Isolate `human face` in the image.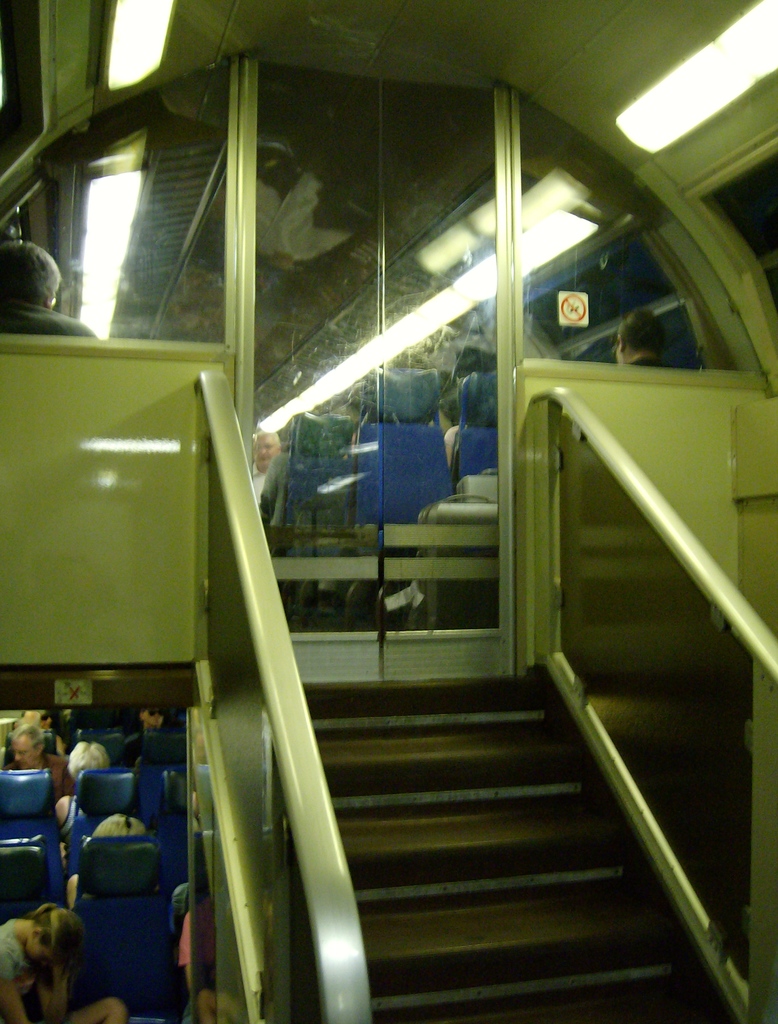
Isolated region: box=[14, 737, 28, 762].
